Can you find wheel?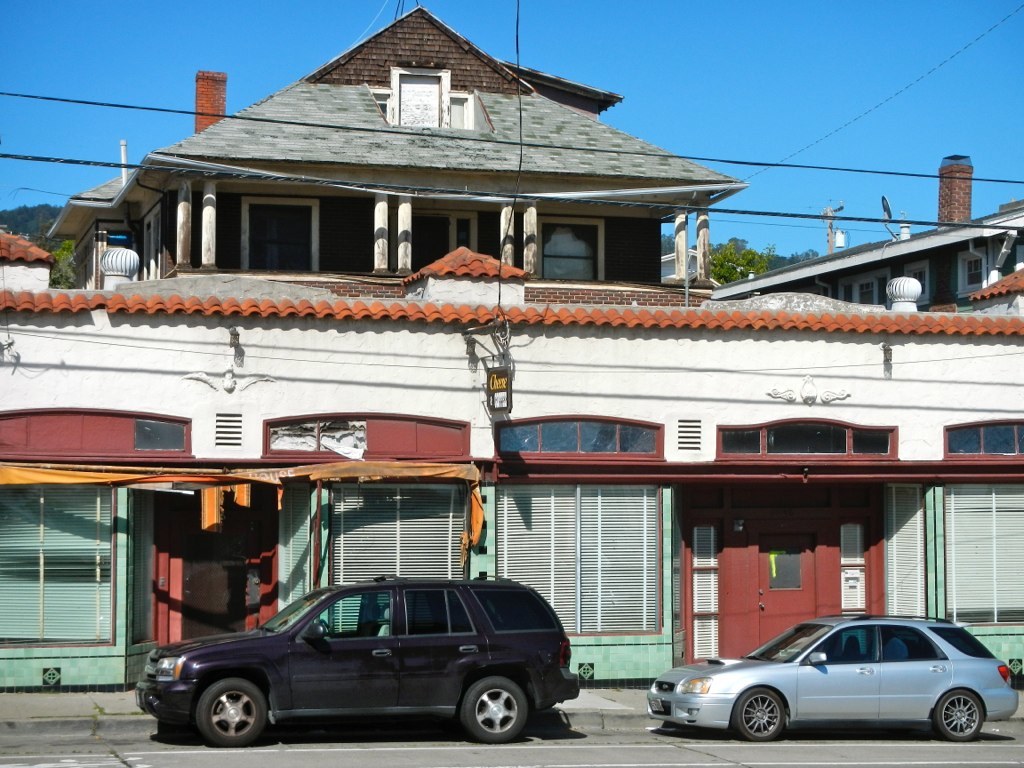
Yes, bounding box: [938,687,983,738].
